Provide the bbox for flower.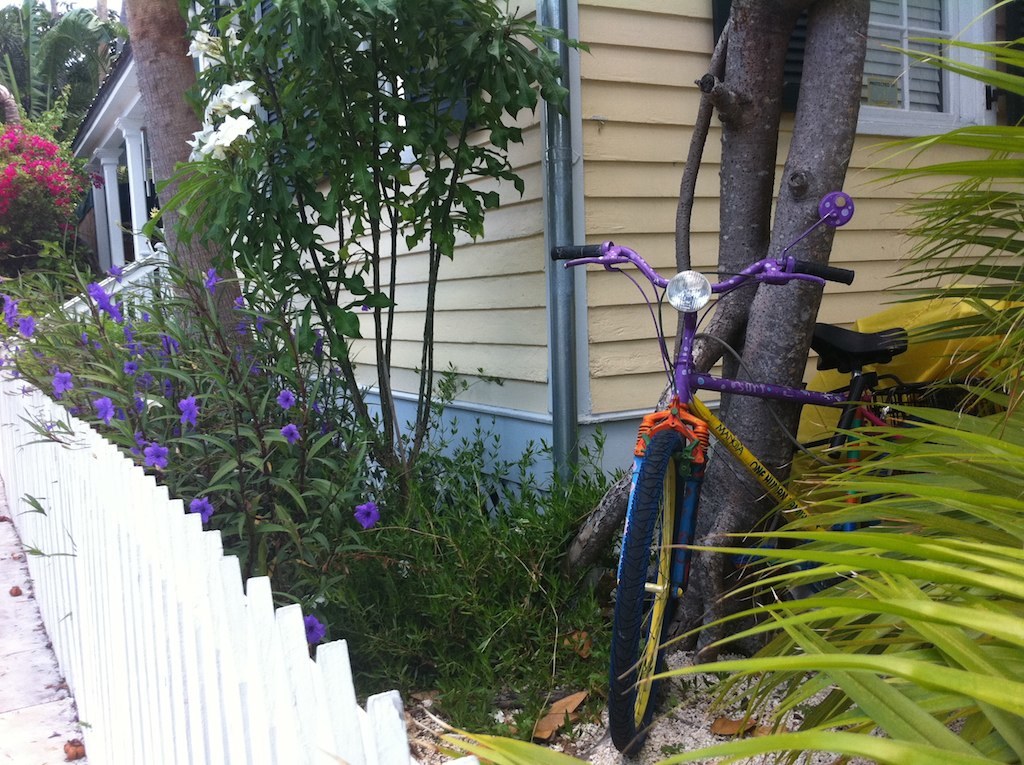
219,30,246,55.
